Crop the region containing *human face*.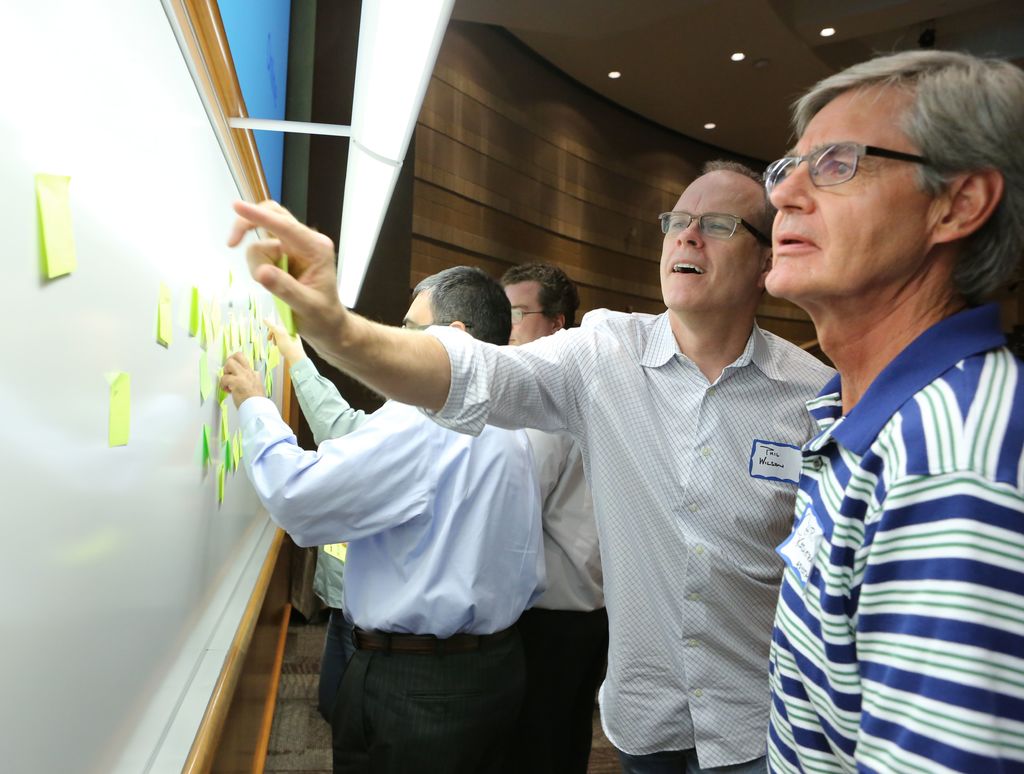
Crop region: crop(504, 278, 543, 344).
